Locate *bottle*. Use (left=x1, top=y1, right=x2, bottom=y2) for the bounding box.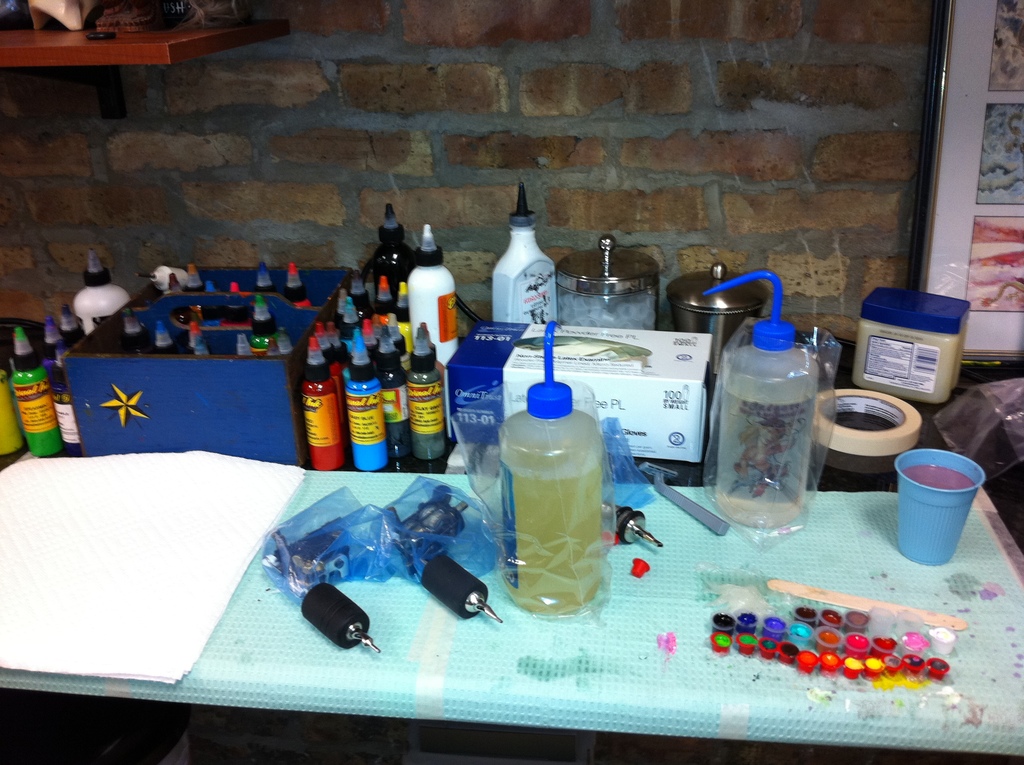
(left=500, top=368, right=620, bottom=616).
